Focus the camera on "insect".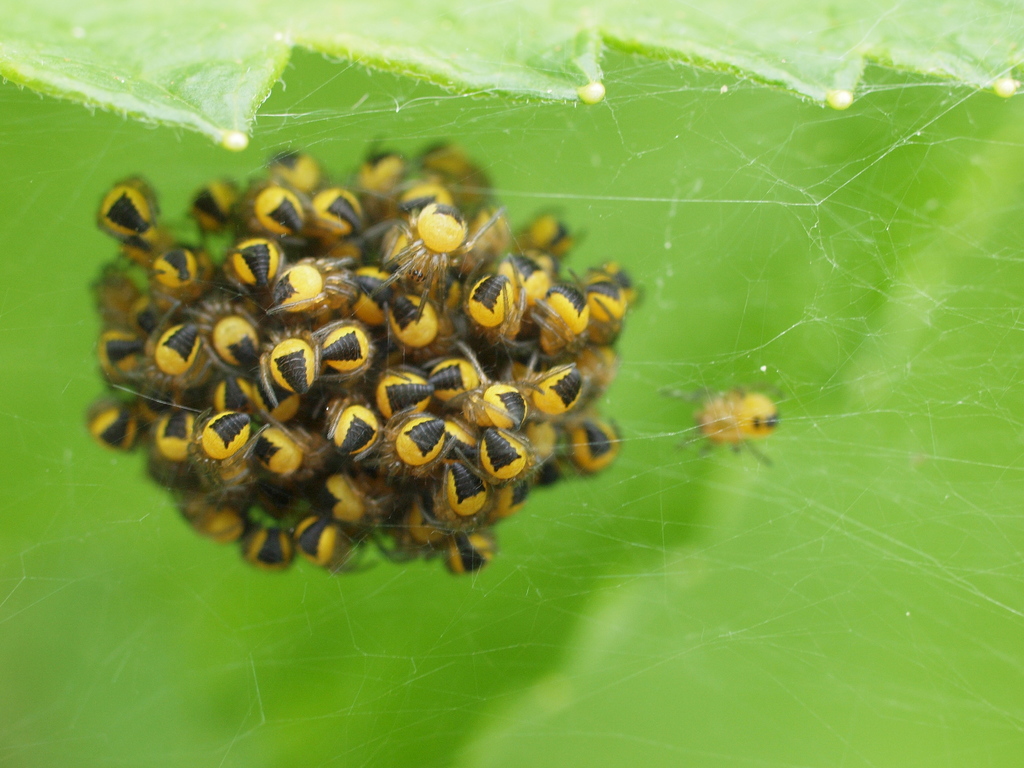
Focus region: (left=565, top=414, right=625, bottom=474).
